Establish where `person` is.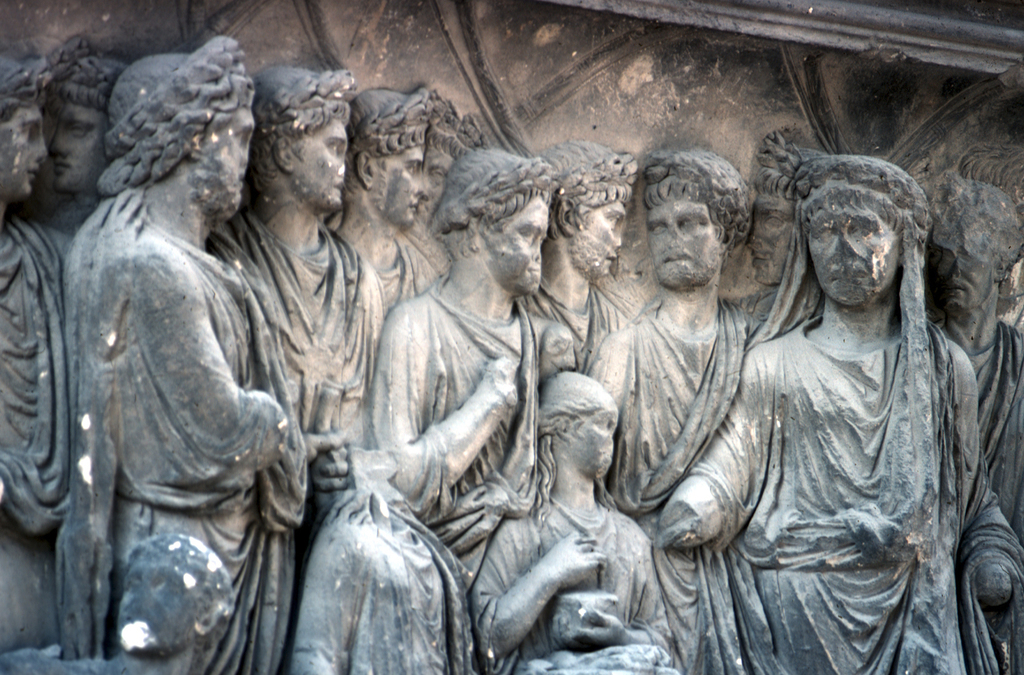
Established at [x1=0, y1=58, x2=76, y2=653].
